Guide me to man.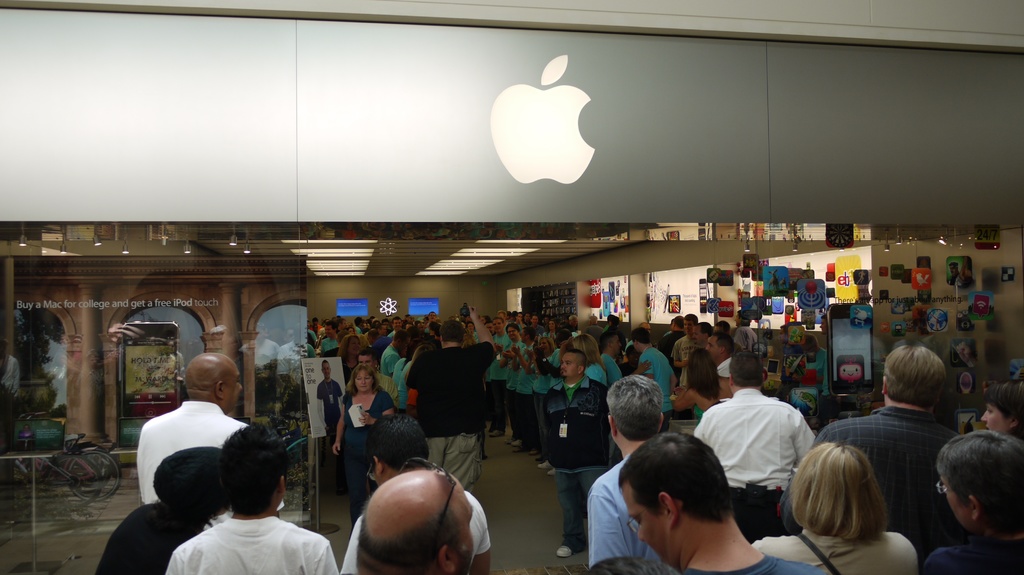
Guidance: <box>820,340,966,574</box>.
